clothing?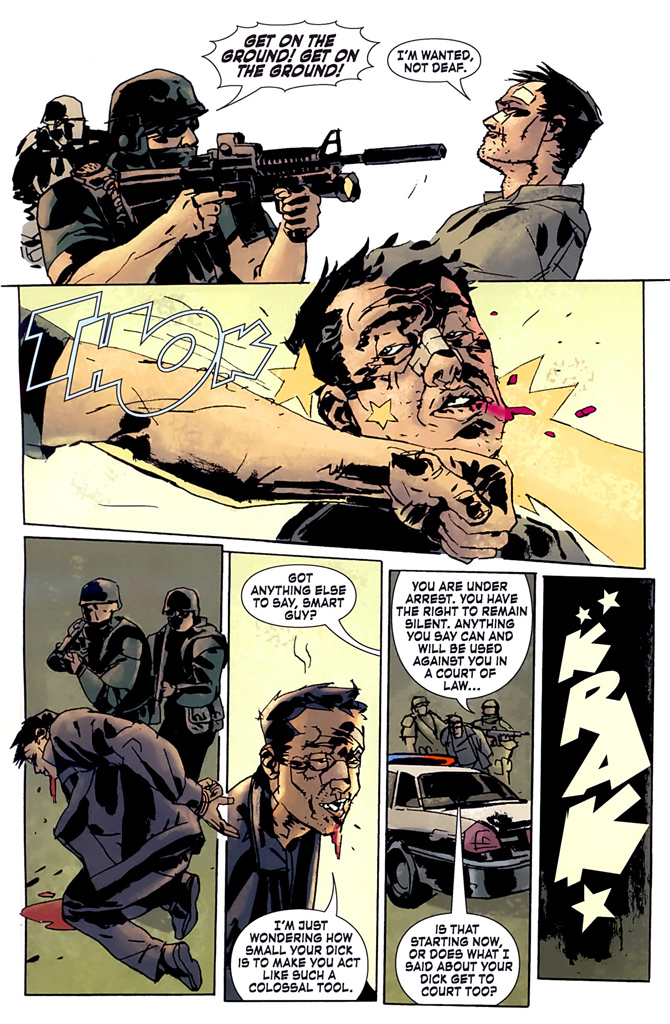
bbox=[145, 617, 230, 783]
